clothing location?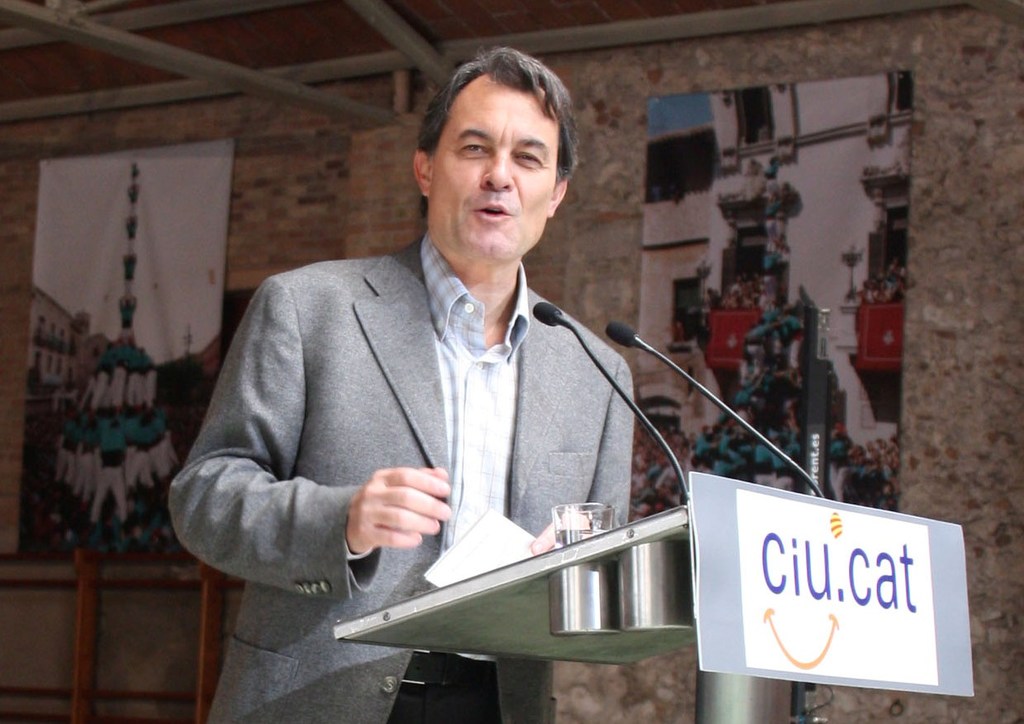
bbox=[122, 221, 138, 253]
